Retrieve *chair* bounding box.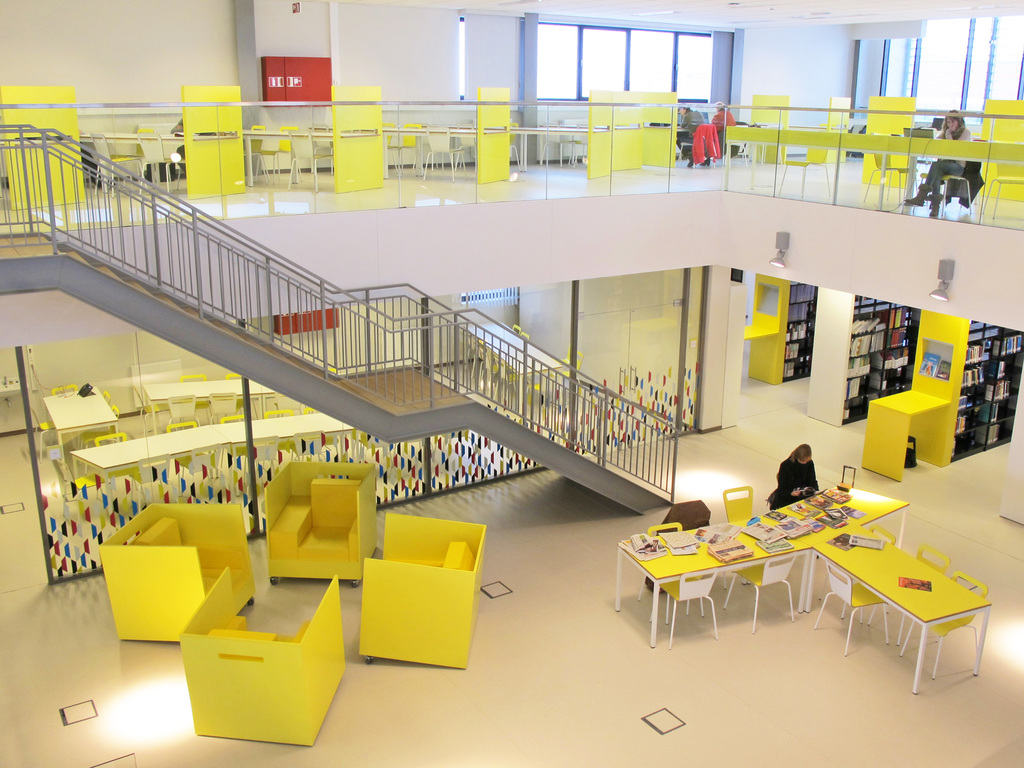
Bounding box: (109, 403, 121, 419).
